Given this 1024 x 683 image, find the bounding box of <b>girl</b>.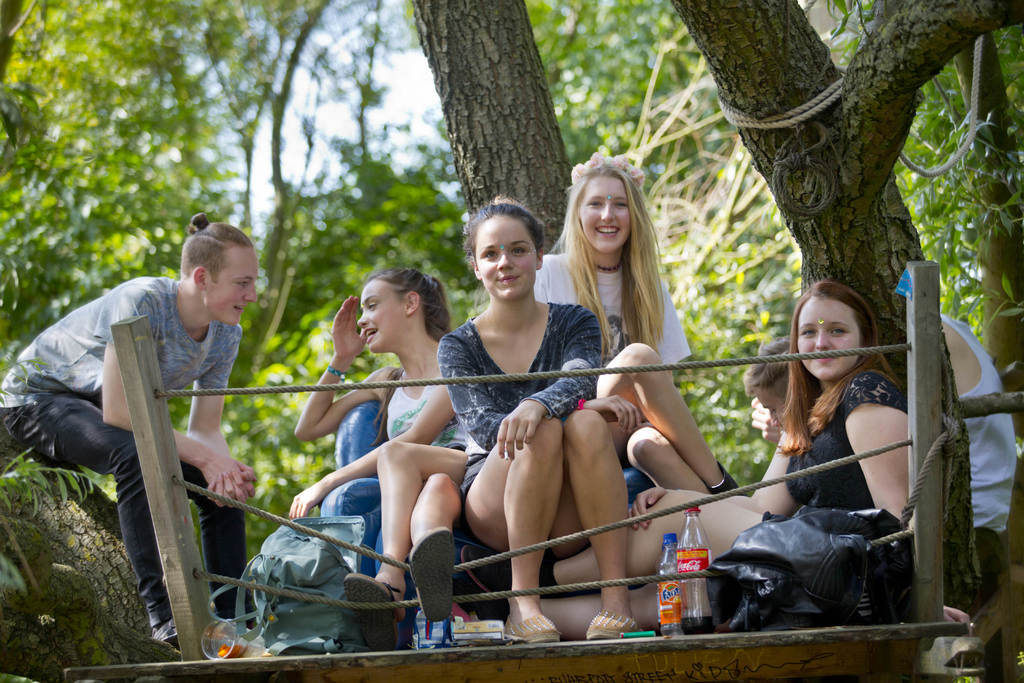
box=[461, 281, 906, 639].
